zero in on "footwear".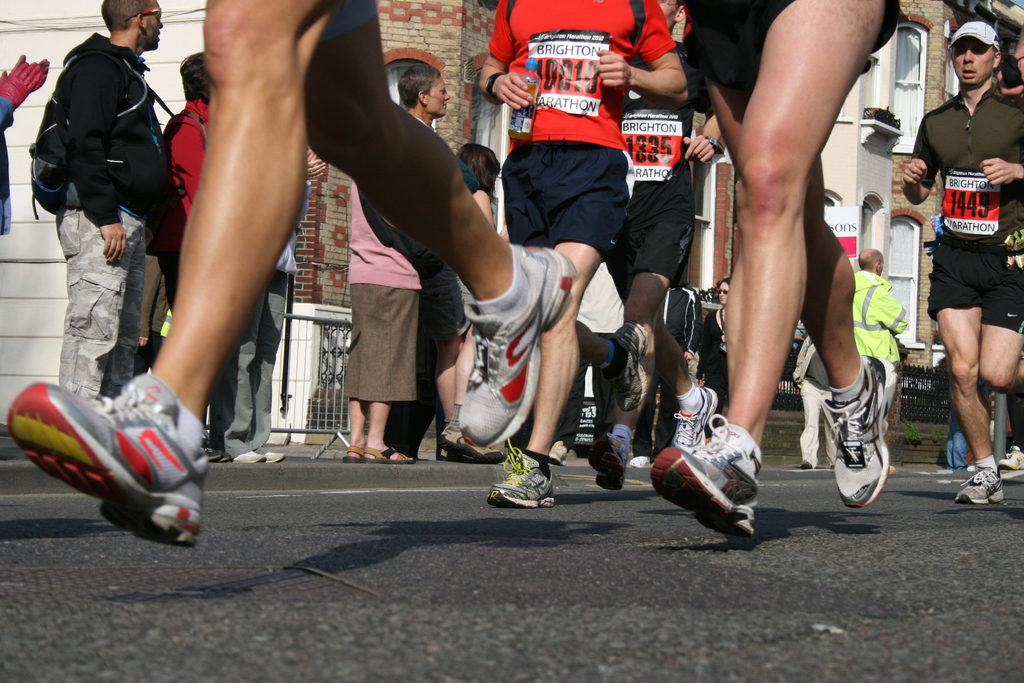
Zeroed in: BBox(437, 428, 505, 456).
